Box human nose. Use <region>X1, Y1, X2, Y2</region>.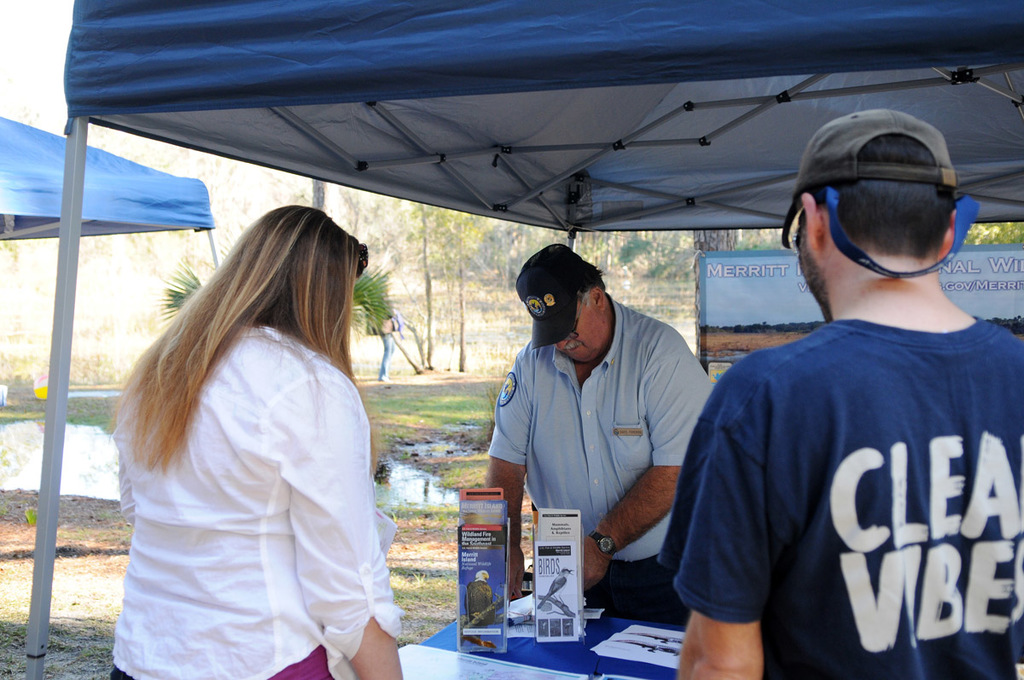
<region>553, 344, 568, 350</region>.
